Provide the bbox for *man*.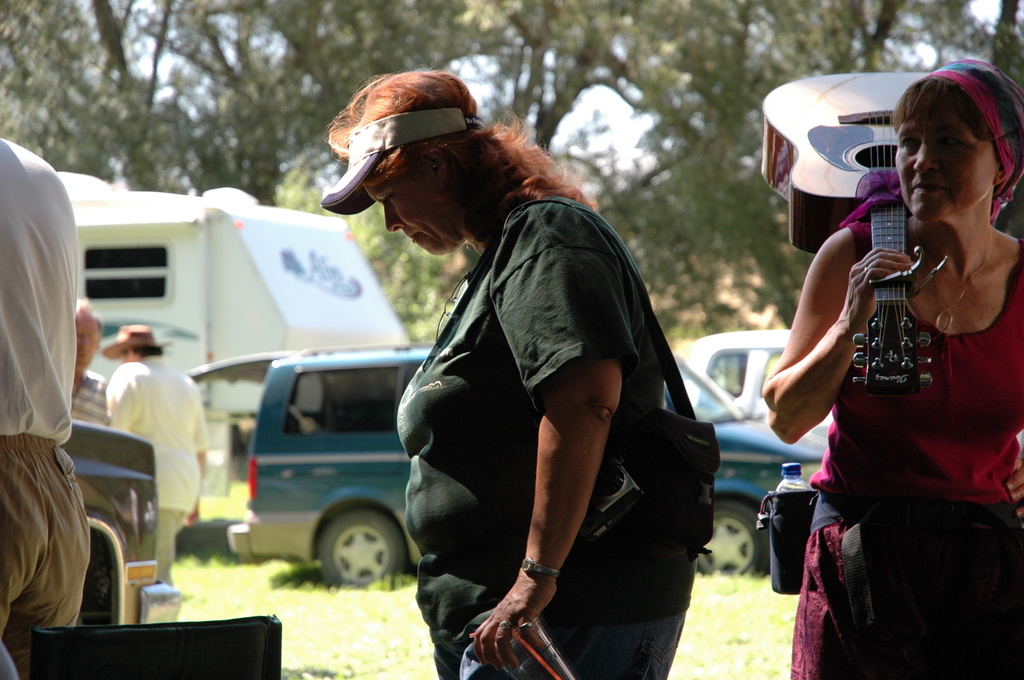
(x1=100, y1=327, x2=207, y2=582).
